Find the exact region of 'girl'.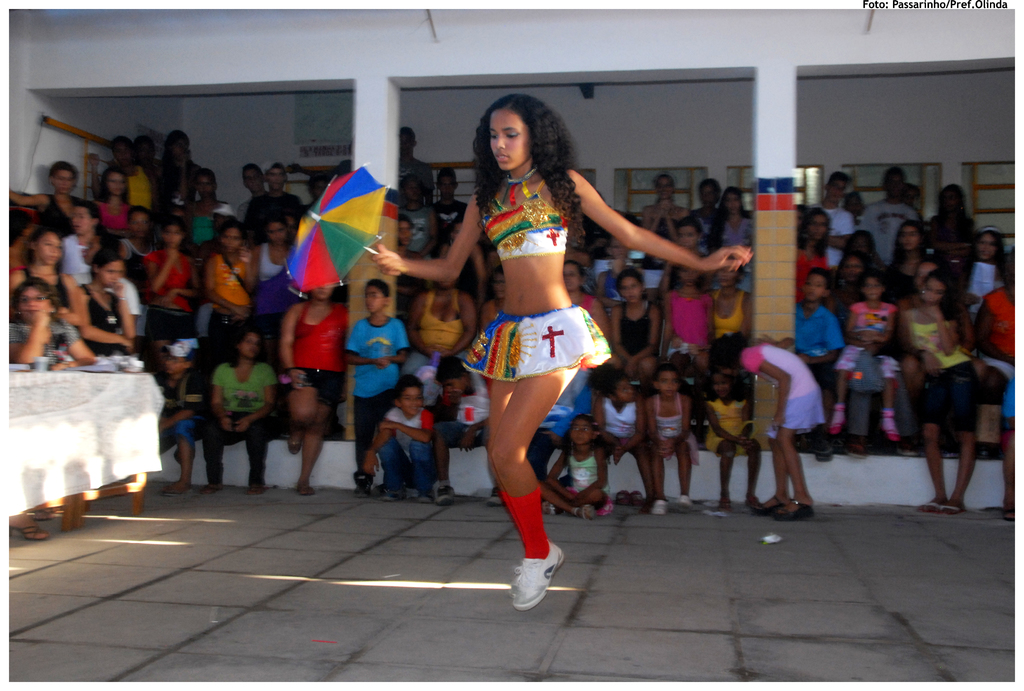
Exact region: (left=963, top=221, right=1005, bottom=349).
